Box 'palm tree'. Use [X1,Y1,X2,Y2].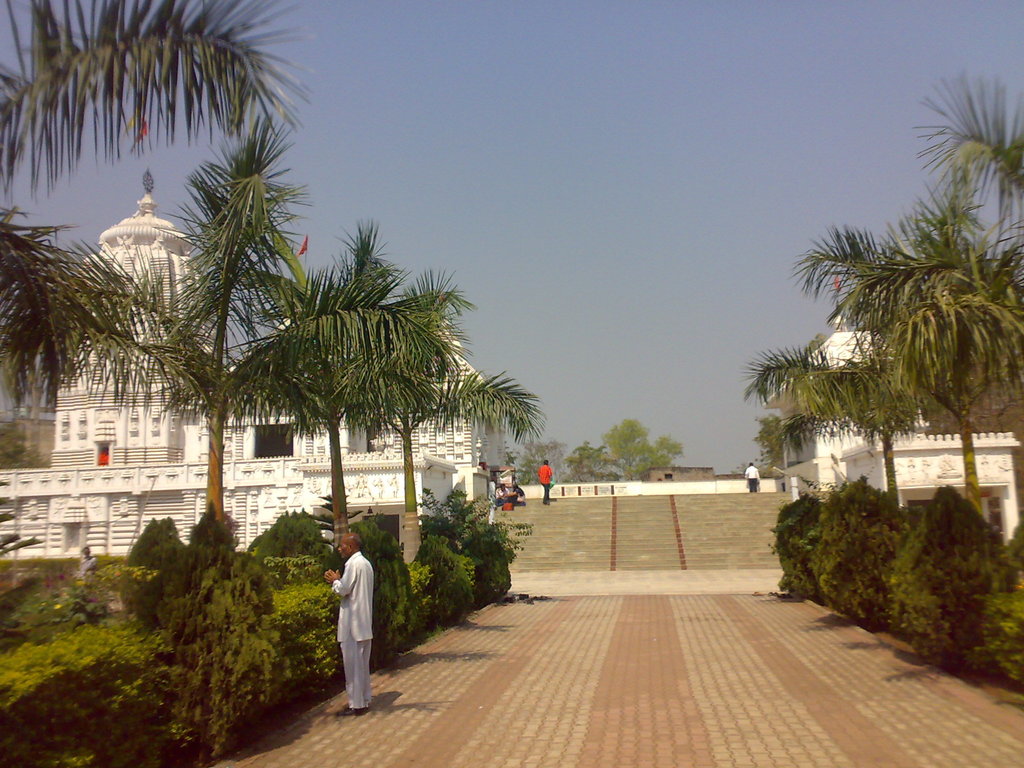
[794,189,1023,533].
